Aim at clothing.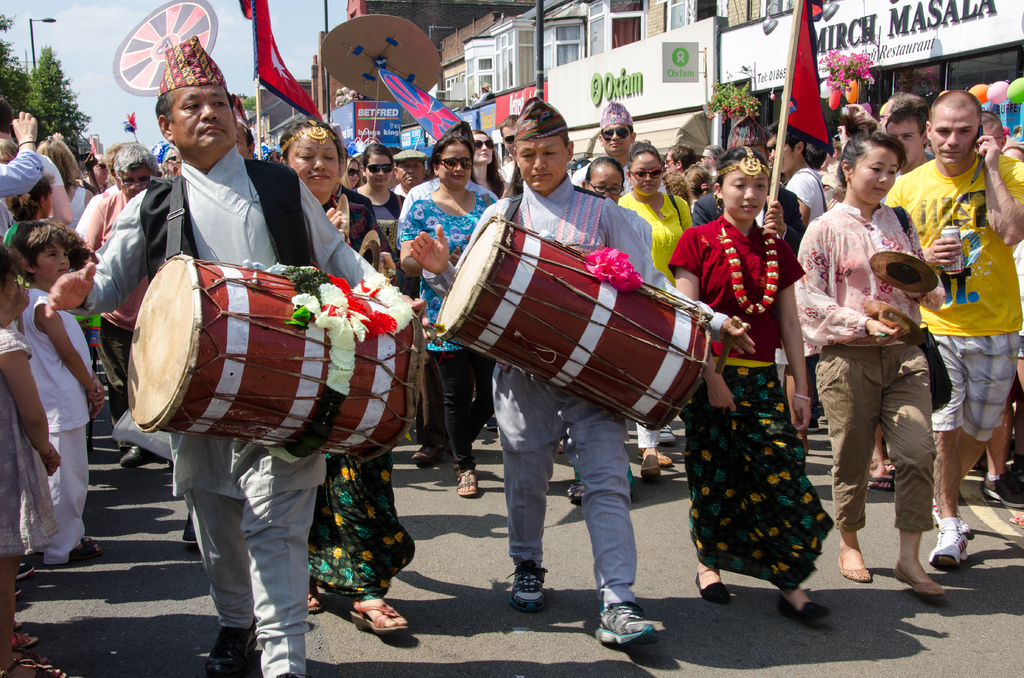
Aimed at l=351, t=188, r=401, b=275.
